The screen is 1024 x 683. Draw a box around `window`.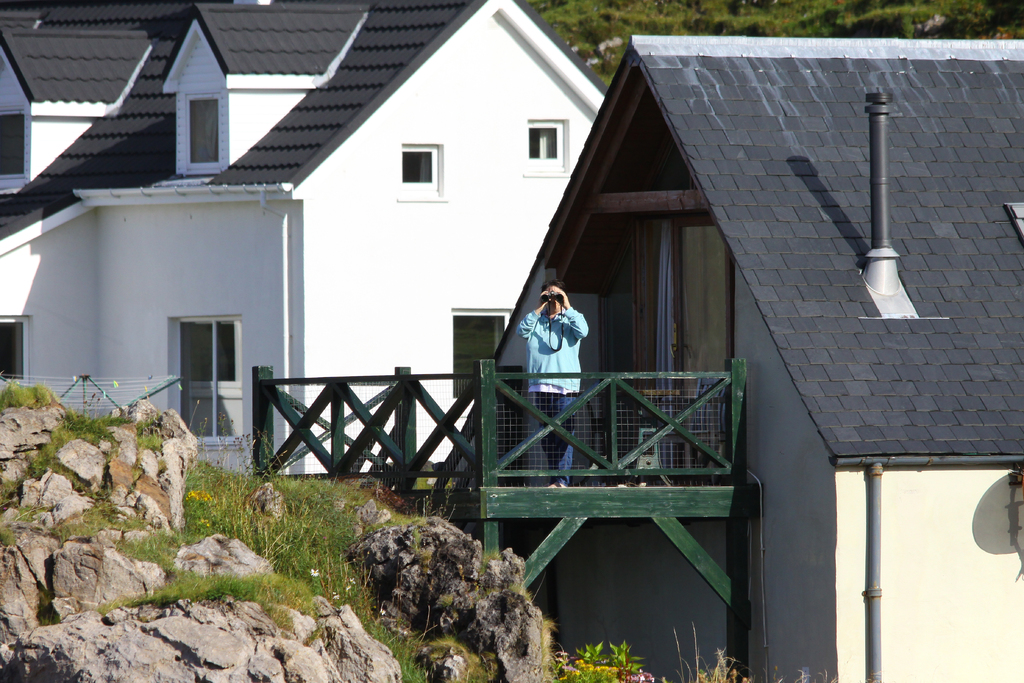
BBox(452, 310, 513, 395).
